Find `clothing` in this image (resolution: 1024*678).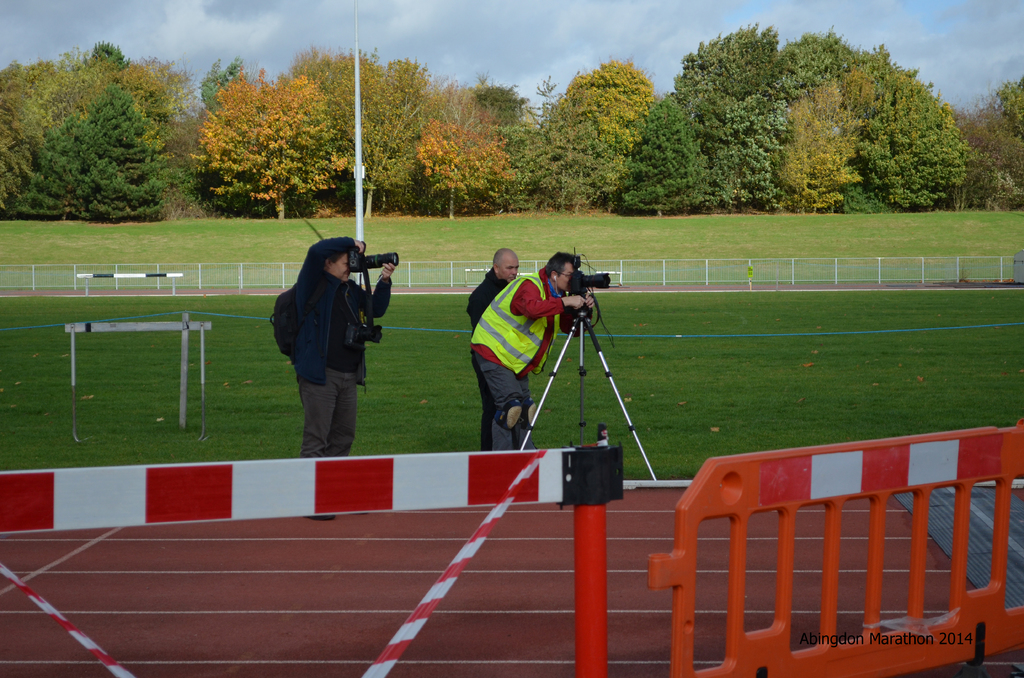
<region>282, 234, 397, 458</region>.
